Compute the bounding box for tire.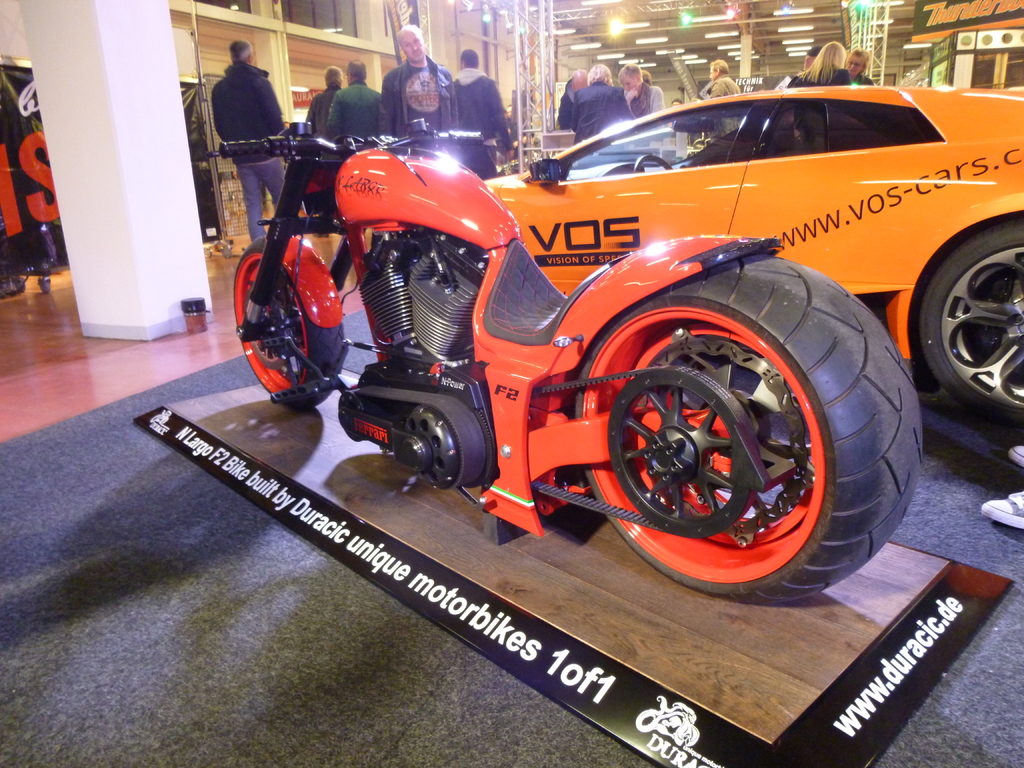
(914, 219, 1023, 431).
